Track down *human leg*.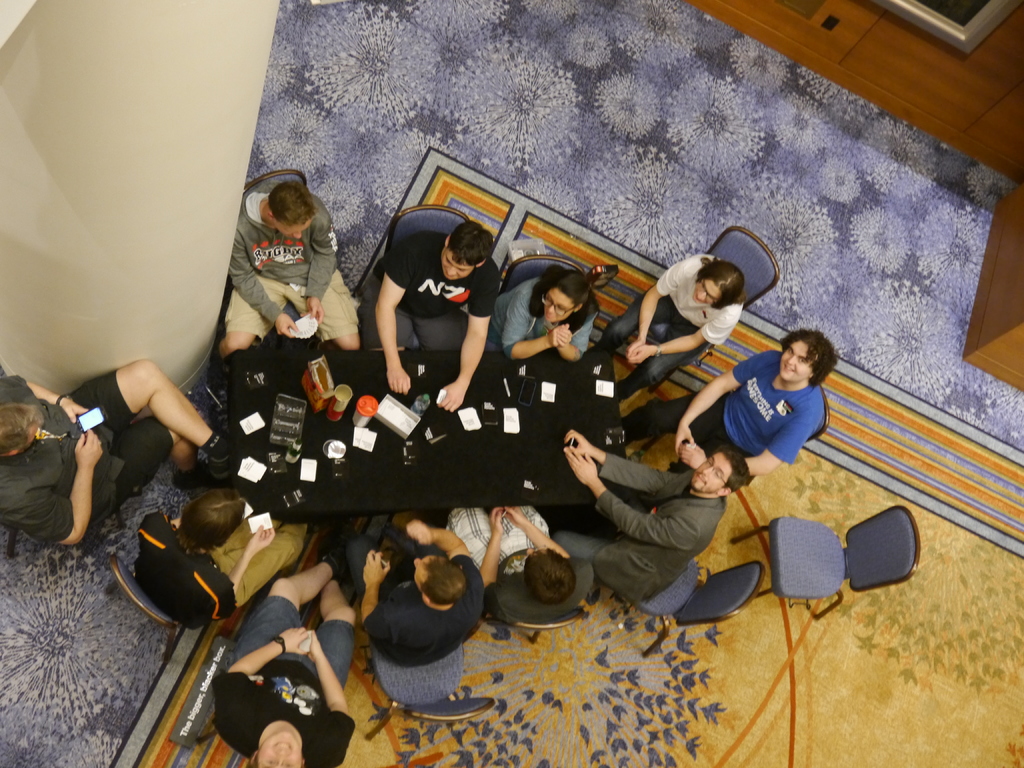
Tracked to x1=506 y1=500 x2=559 y2=535.
